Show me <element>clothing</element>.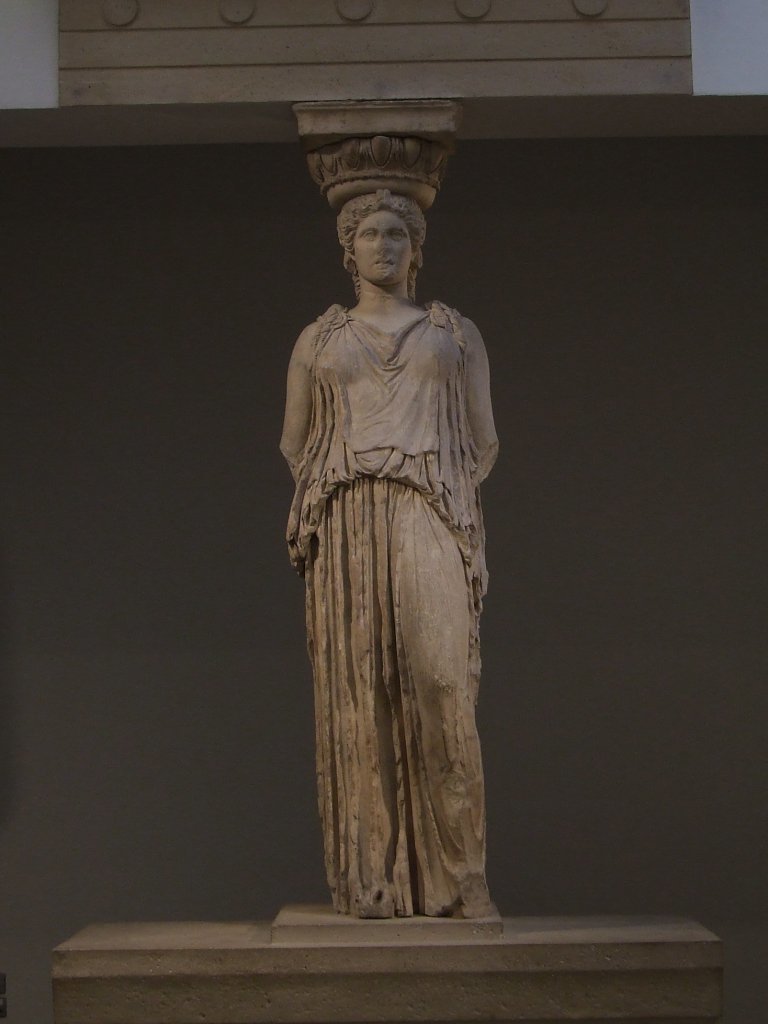
<element>clothing</element> is here: bbox=(273, 265, 512, 920).
